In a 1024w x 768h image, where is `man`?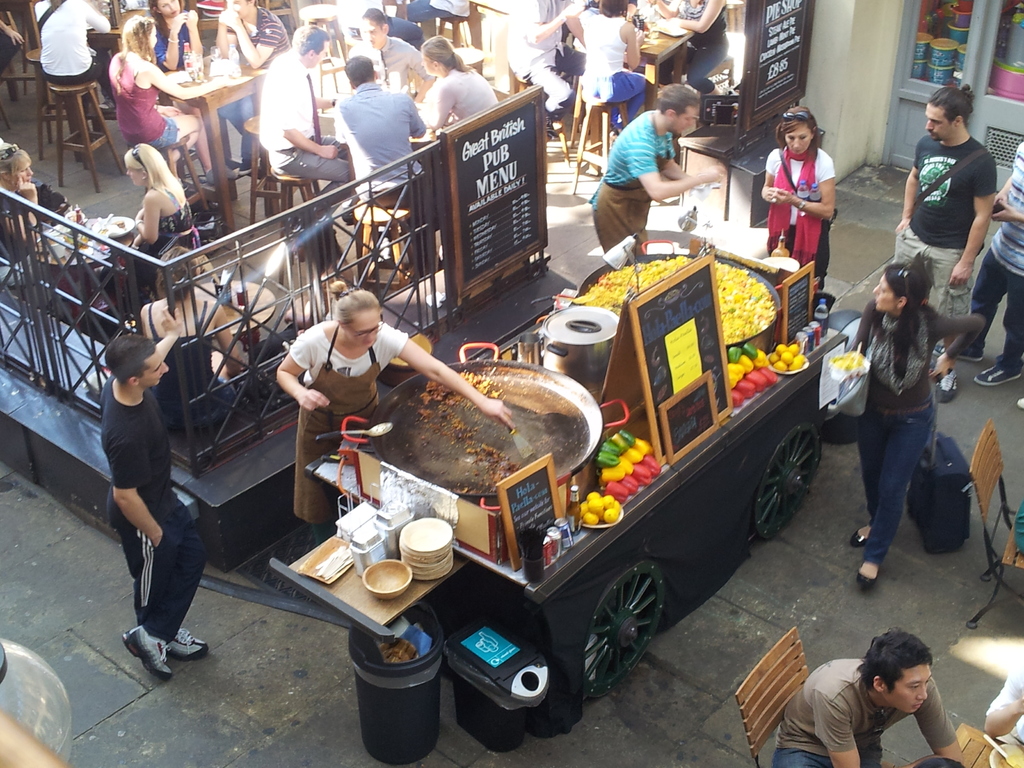
Rect(334, 45, 424, 273).
